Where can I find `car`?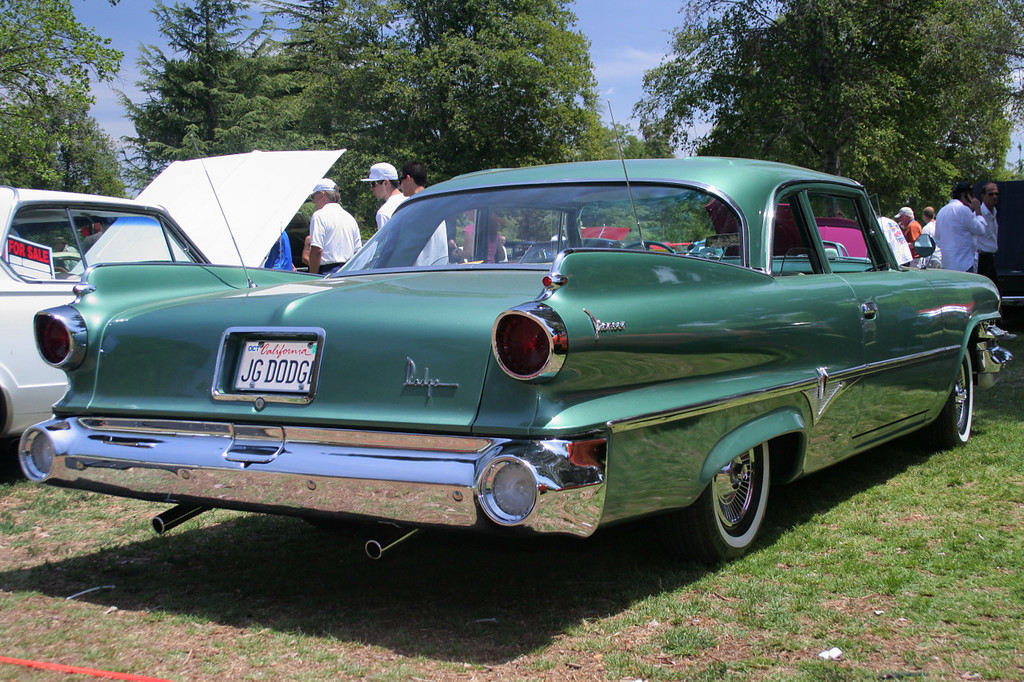
You can find it at left=16, top=94, right=1018, bottom=560.
